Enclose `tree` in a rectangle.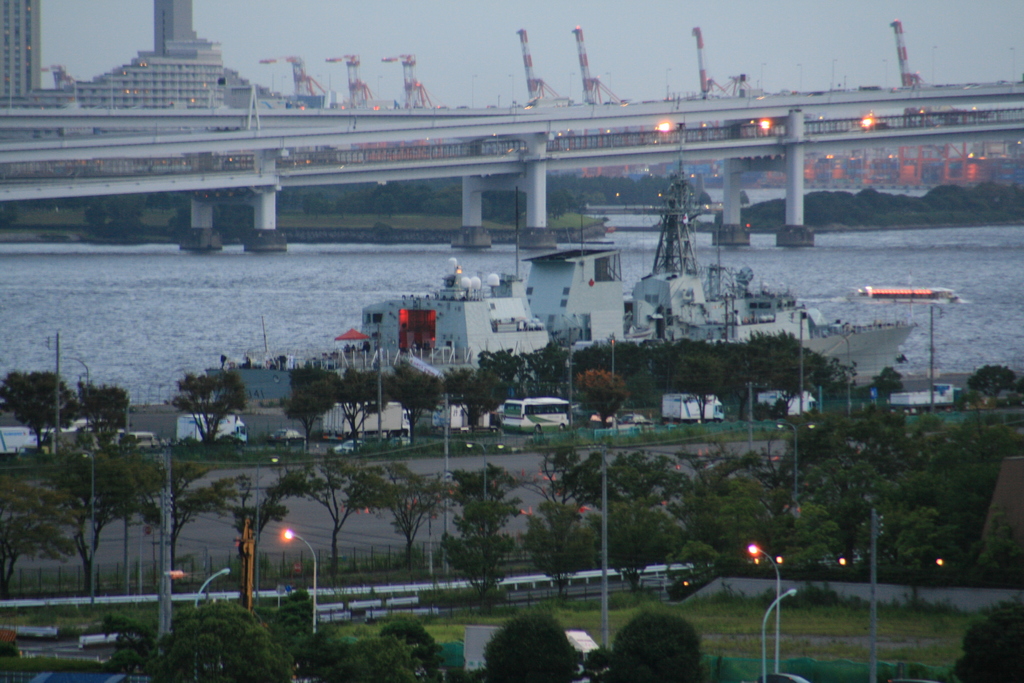
(575, 340, 641, 389).
